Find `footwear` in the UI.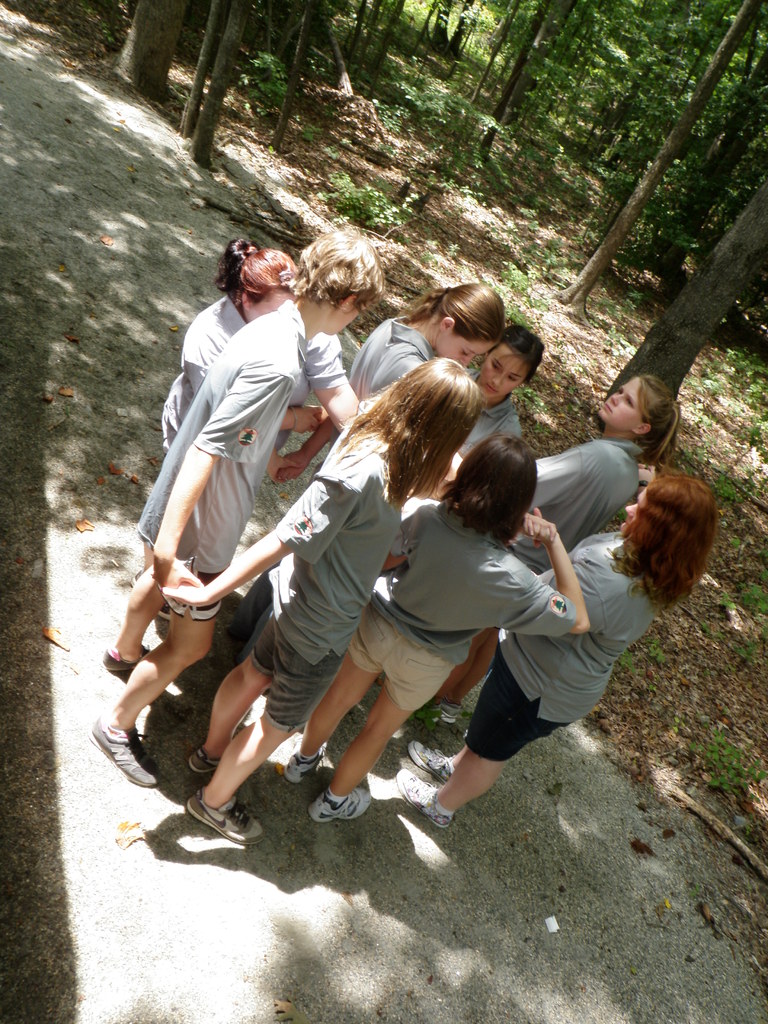
UI element at <region>310, 787, 374, 825</region>.
